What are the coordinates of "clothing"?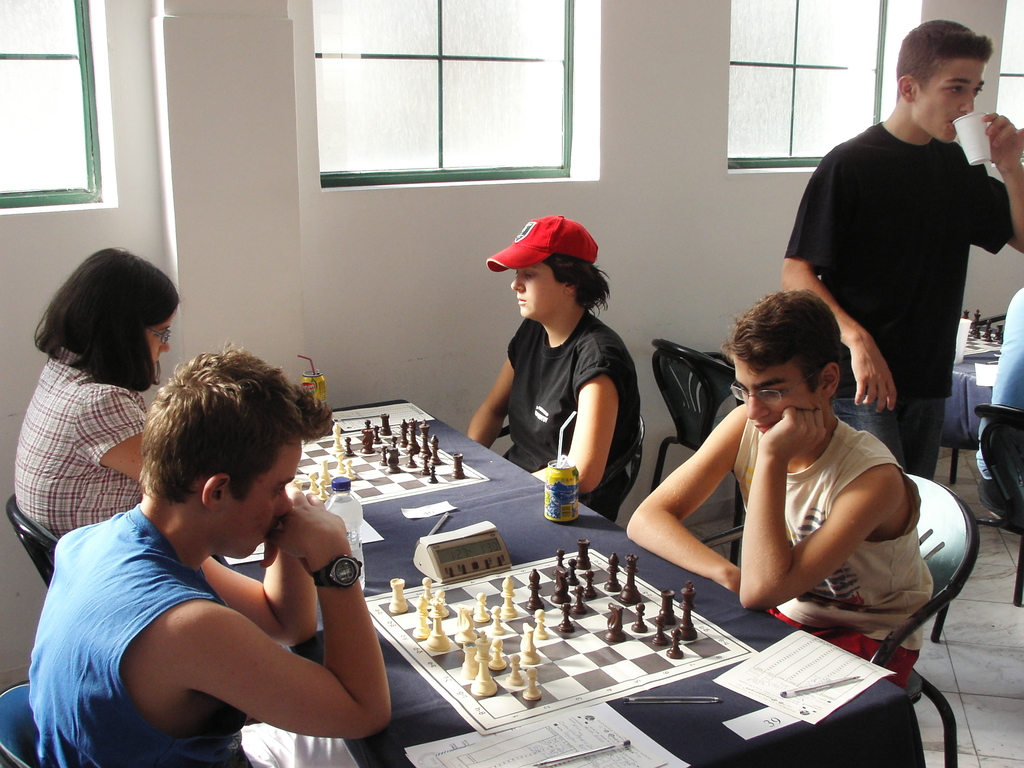
BBox(733, 416, 935, 692).
